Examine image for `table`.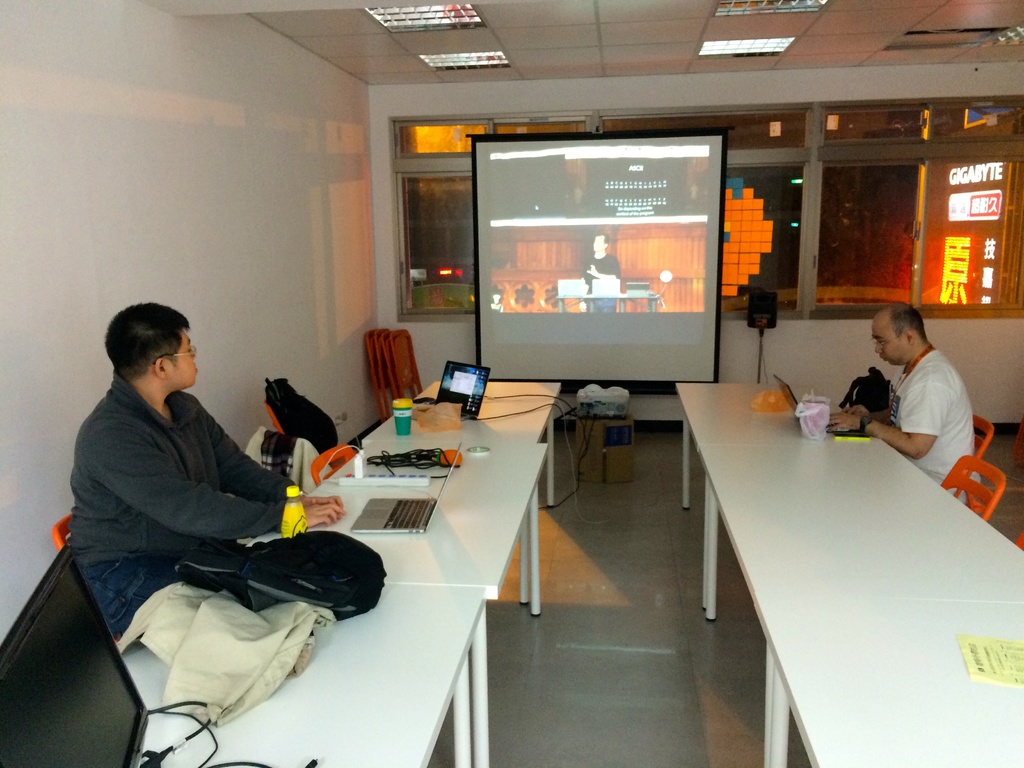
Examination result: (left=364, top=383, right=562, bottom=602).
